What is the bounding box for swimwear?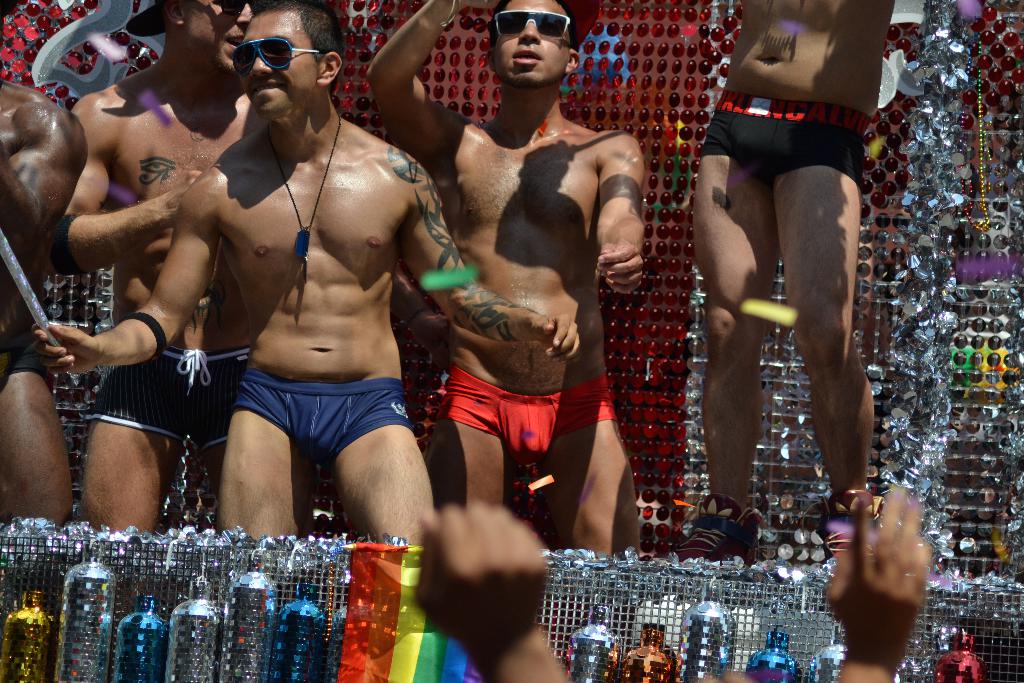
x1=81 y1=340 x2=251 y2=453.
